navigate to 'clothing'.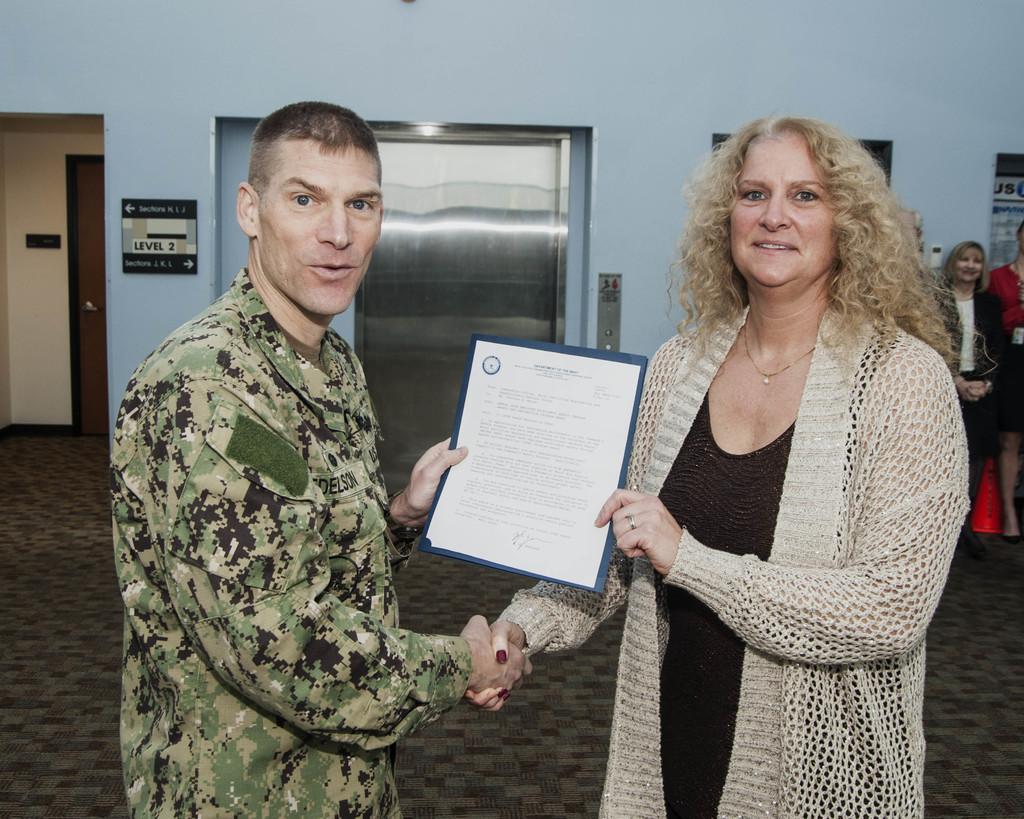
Navigation target: (103, 280, 469, 818).
